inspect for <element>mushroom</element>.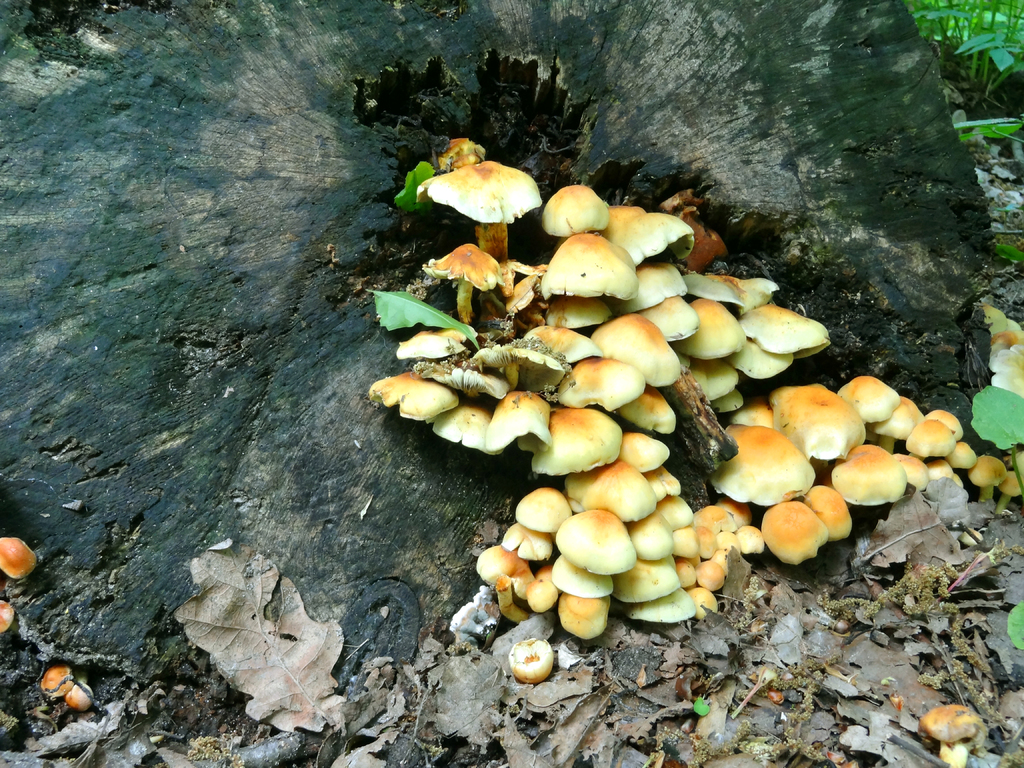
Inspection: crop(916, 703, 988, 767).
